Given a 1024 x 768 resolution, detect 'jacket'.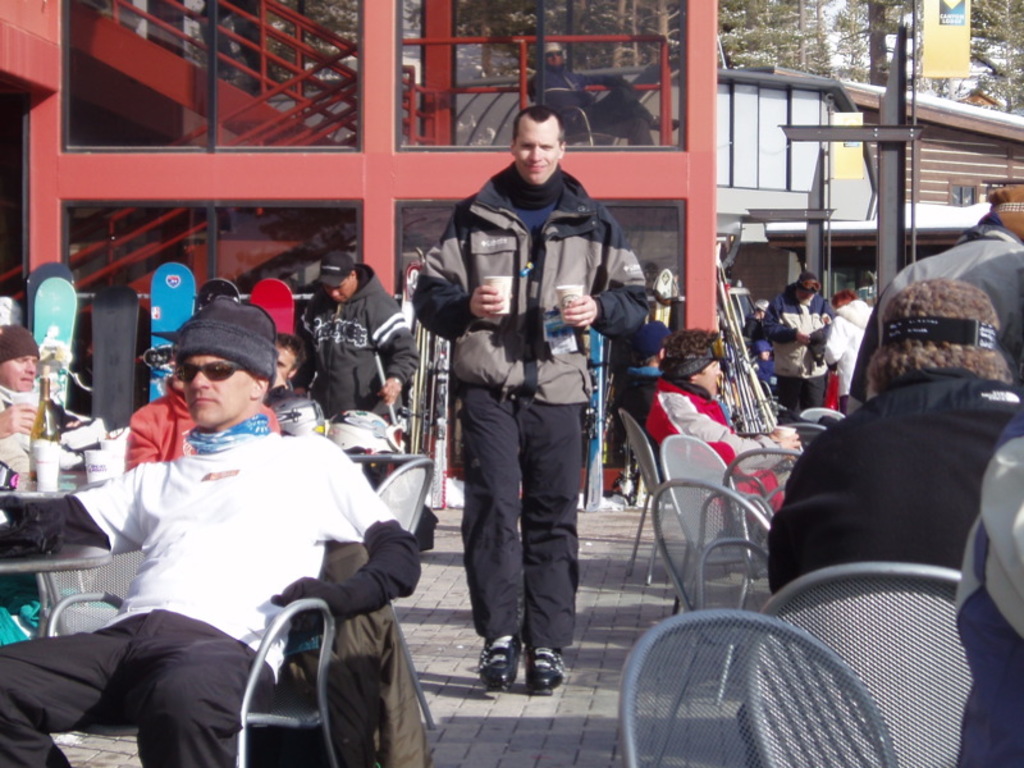
region(753, 288, 838, 420).
